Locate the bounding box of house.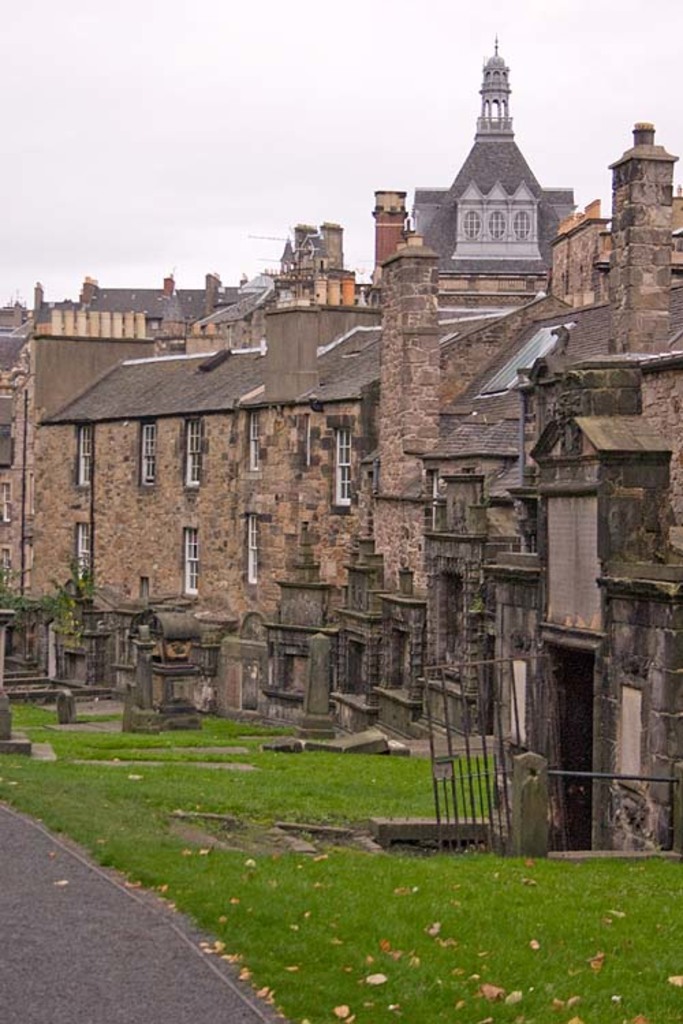
Bounding box: select_region(25, 229, 395, 639).
